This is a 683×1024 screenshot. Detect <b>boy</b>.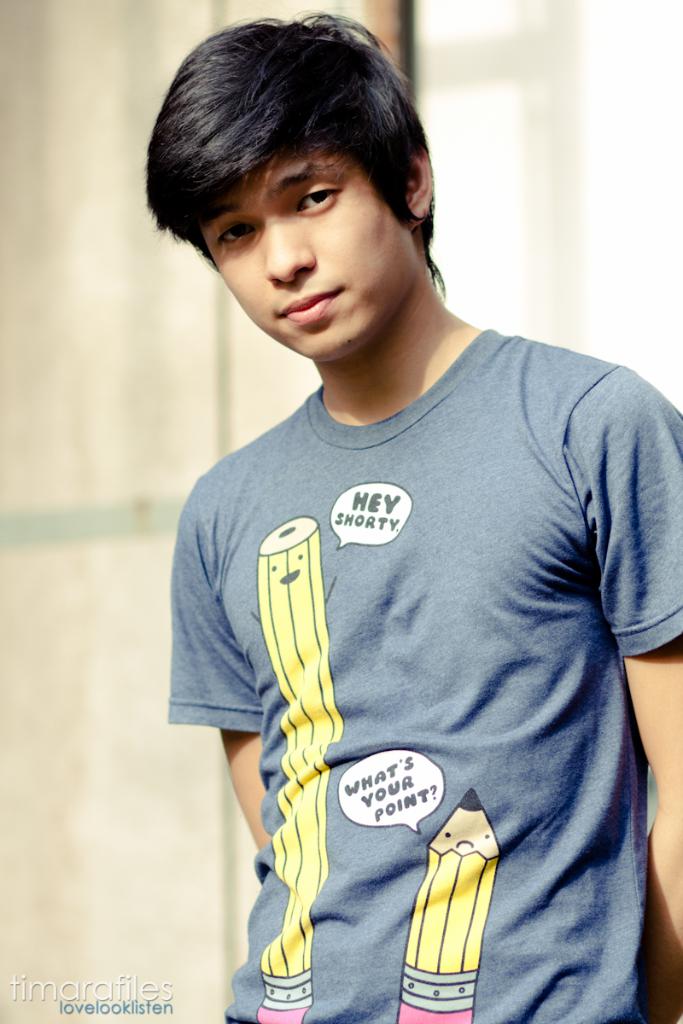
(142,9,682,1023).
